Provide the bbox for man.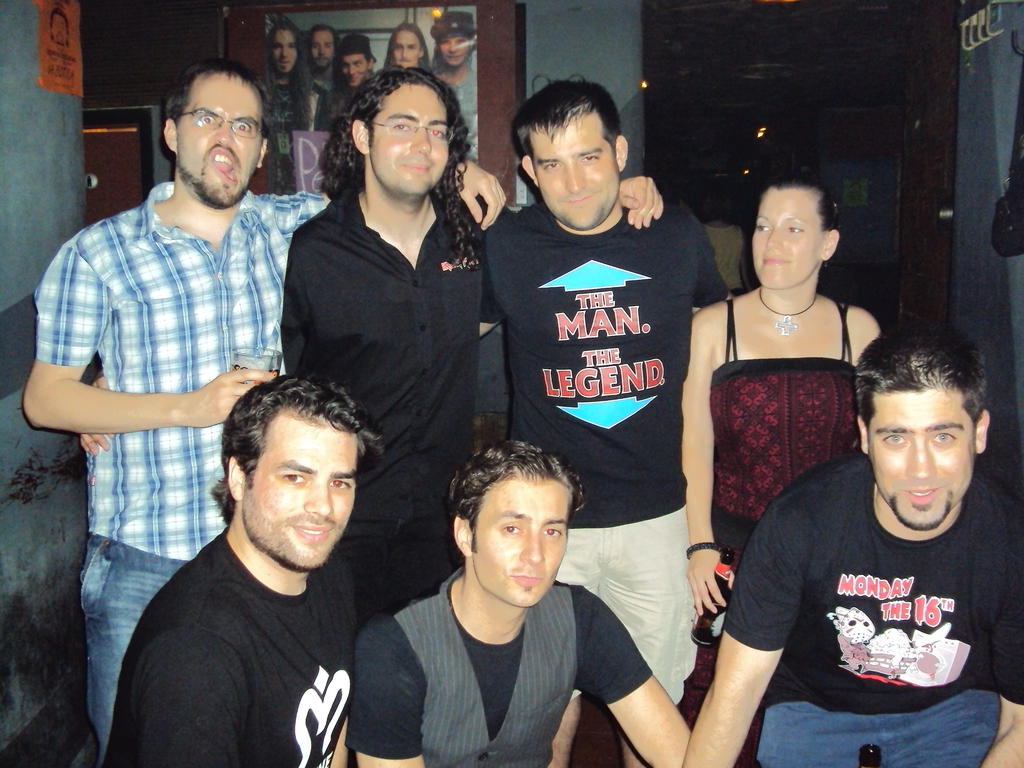
Rect(18, 53, 506, 767).
